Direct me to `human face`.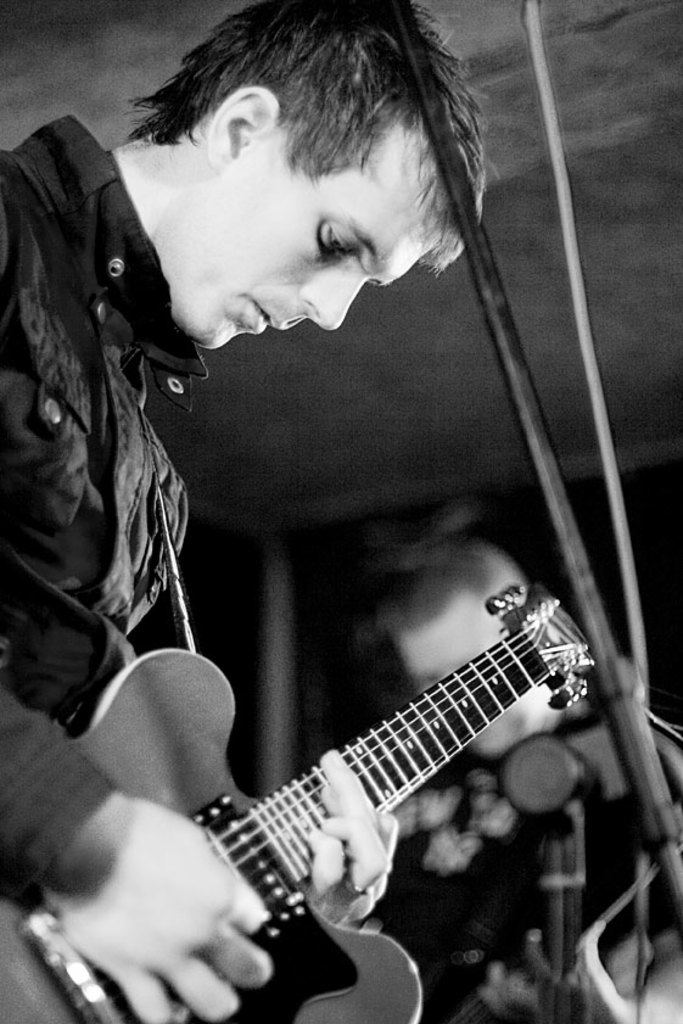
Direction: crop(194, 117, 440, 357).
